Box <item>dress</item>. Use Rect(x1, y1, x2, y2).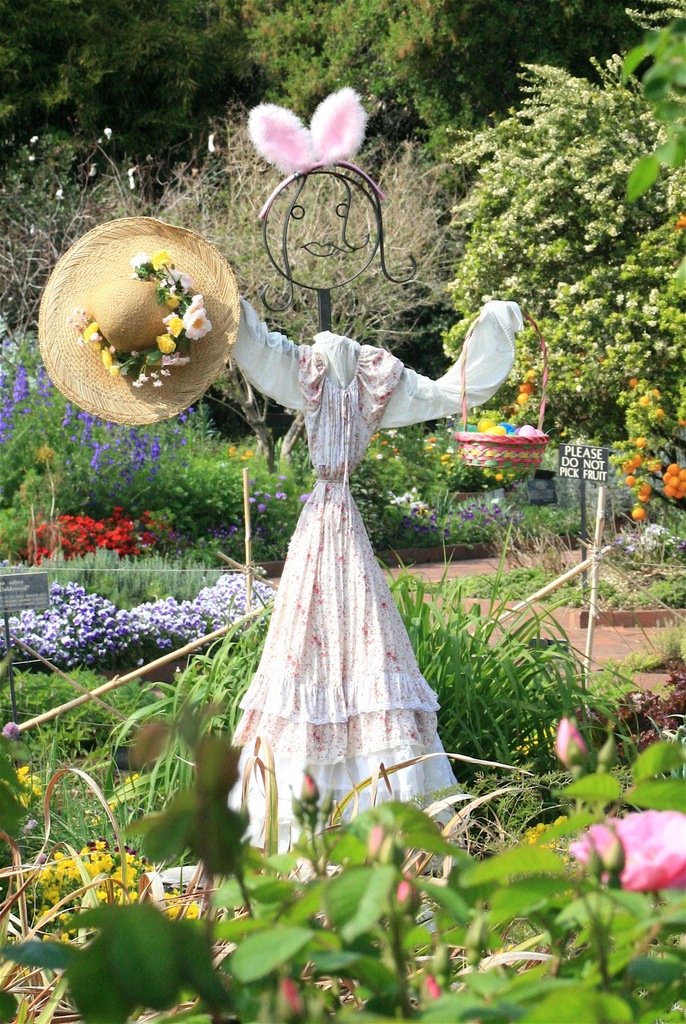
Rect(241, 294, 519, 852).
